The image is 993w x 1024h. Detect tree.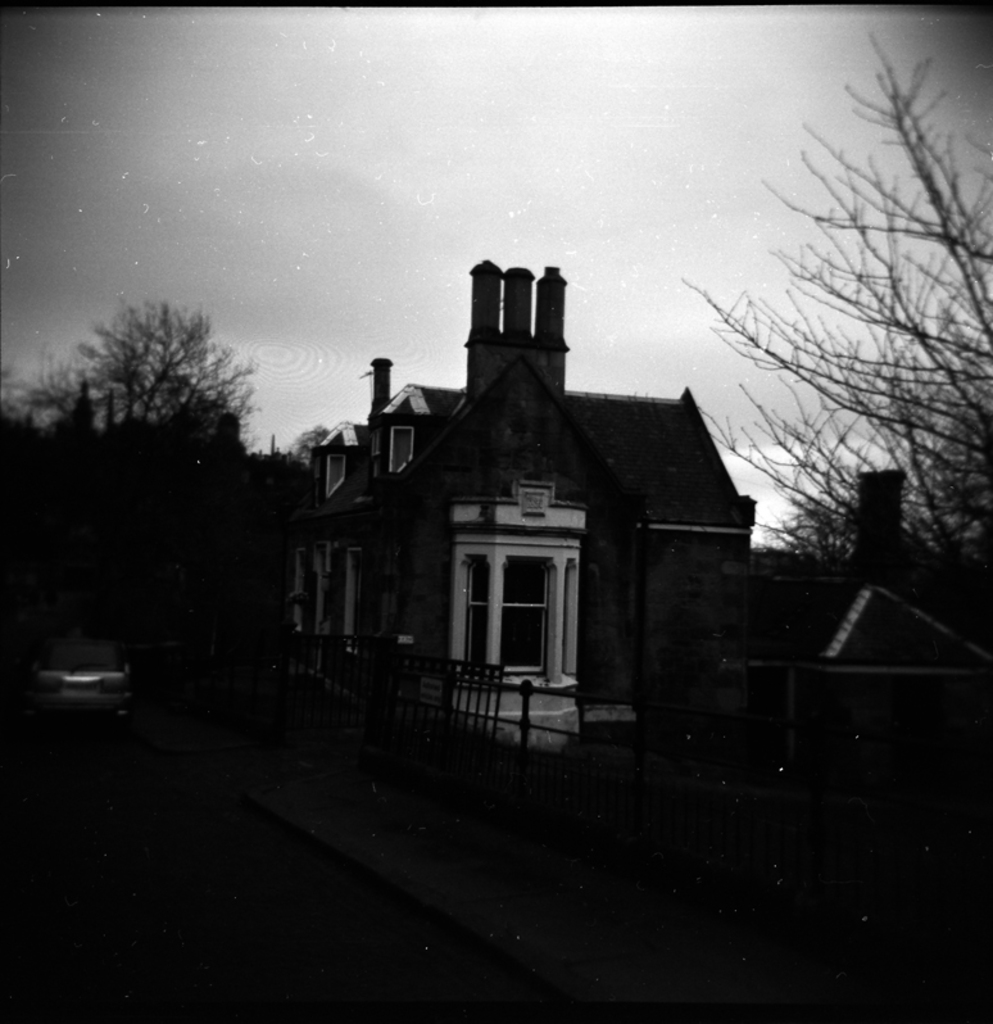
Detection: [0, 295, 260, 436].
